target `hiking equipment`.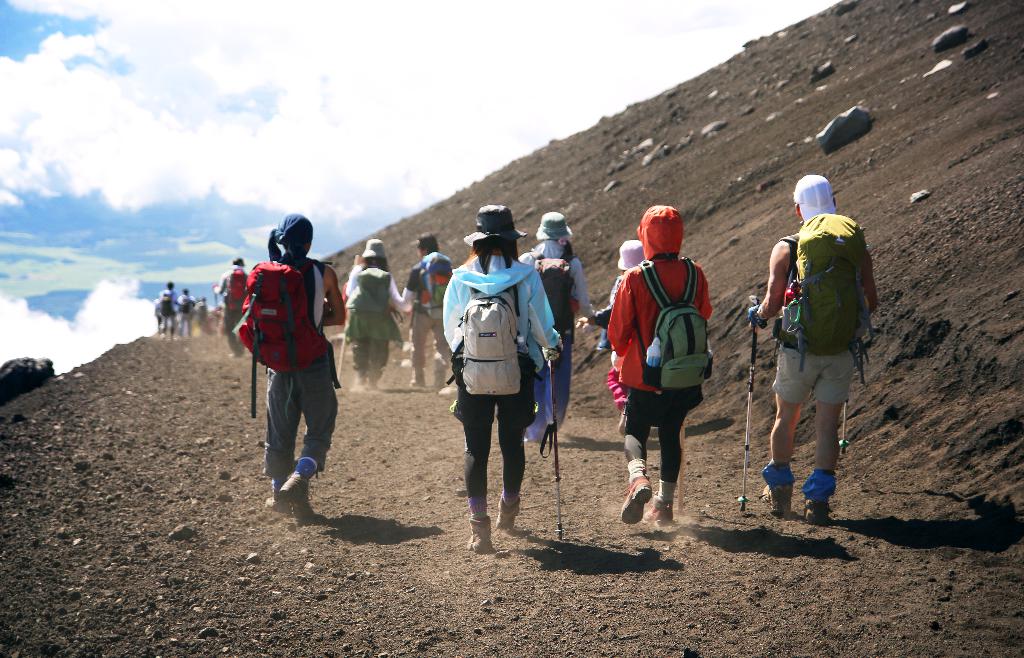
Target region: 159:290:173:317.
